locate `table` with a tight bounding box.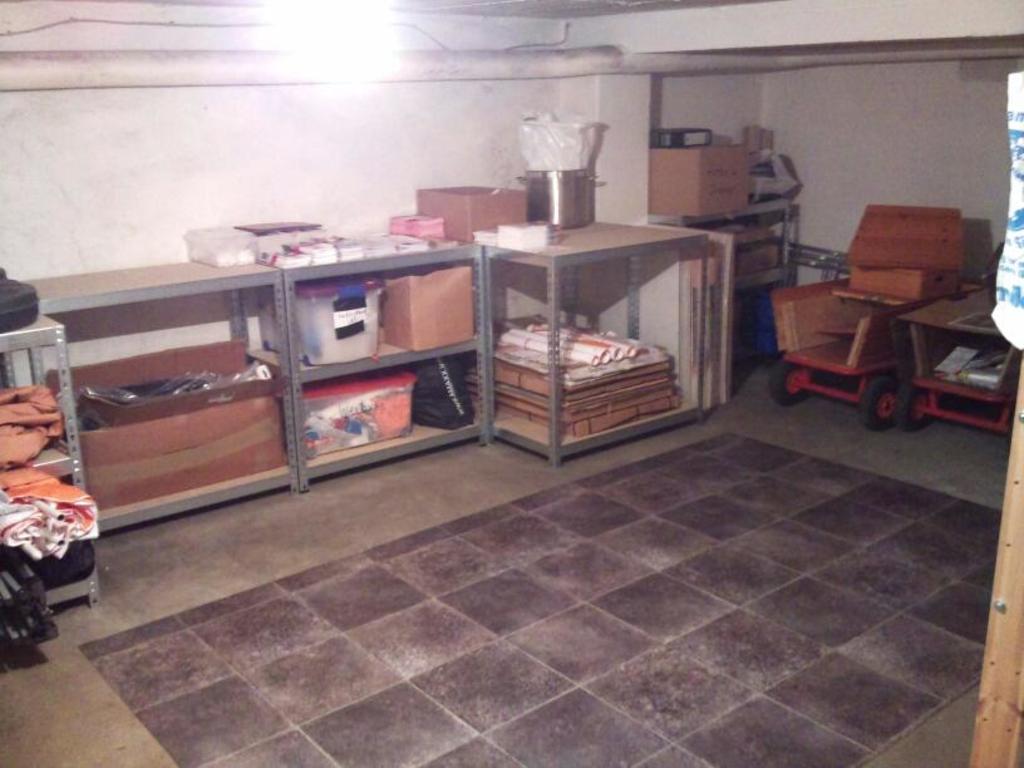
crop(462, 186, 710, 468).
